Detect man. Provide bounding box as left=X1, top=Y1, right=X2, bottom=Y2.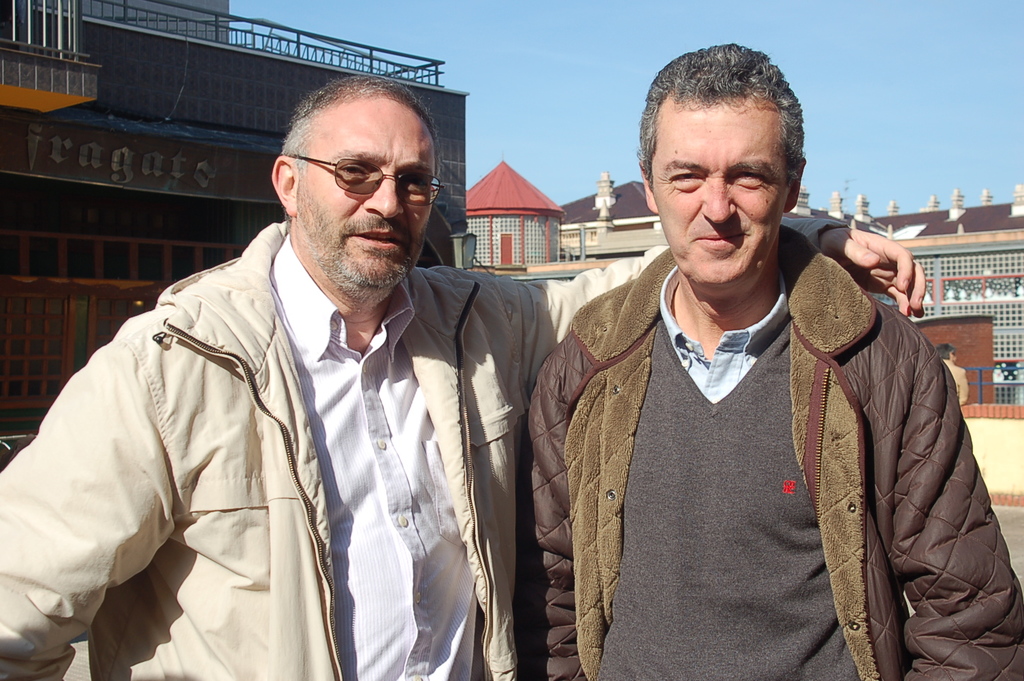
left=519, top=35, right=1023, bottom=680.
